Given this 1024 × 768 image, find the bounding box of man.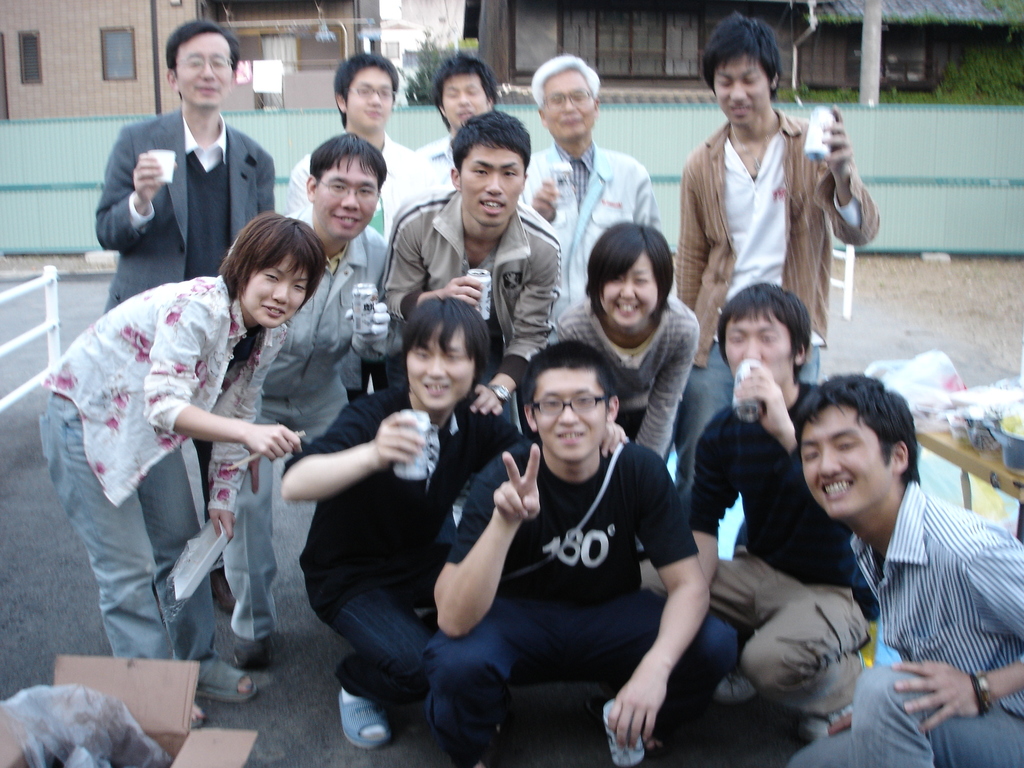
{"x1": 289, "y1": 291, "x2": 521, "y2": 752}.
